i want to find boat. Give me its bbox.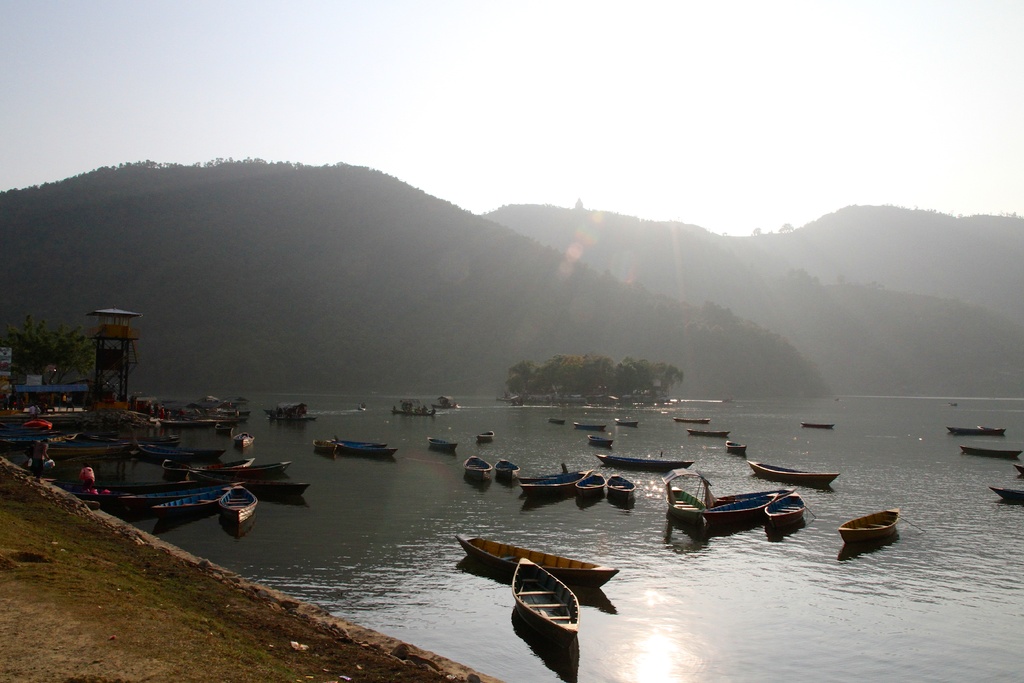
bbox(428, 433, 458, 452).
